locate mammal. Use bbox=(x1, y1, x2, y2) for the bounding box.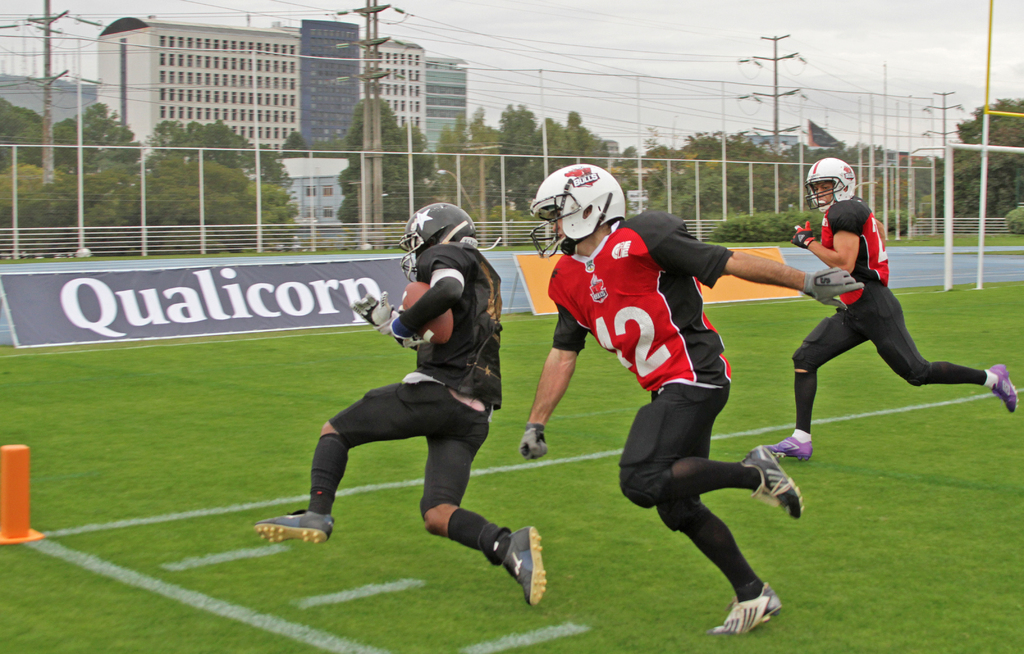
bbox=(780, 150, 1016, 458).
